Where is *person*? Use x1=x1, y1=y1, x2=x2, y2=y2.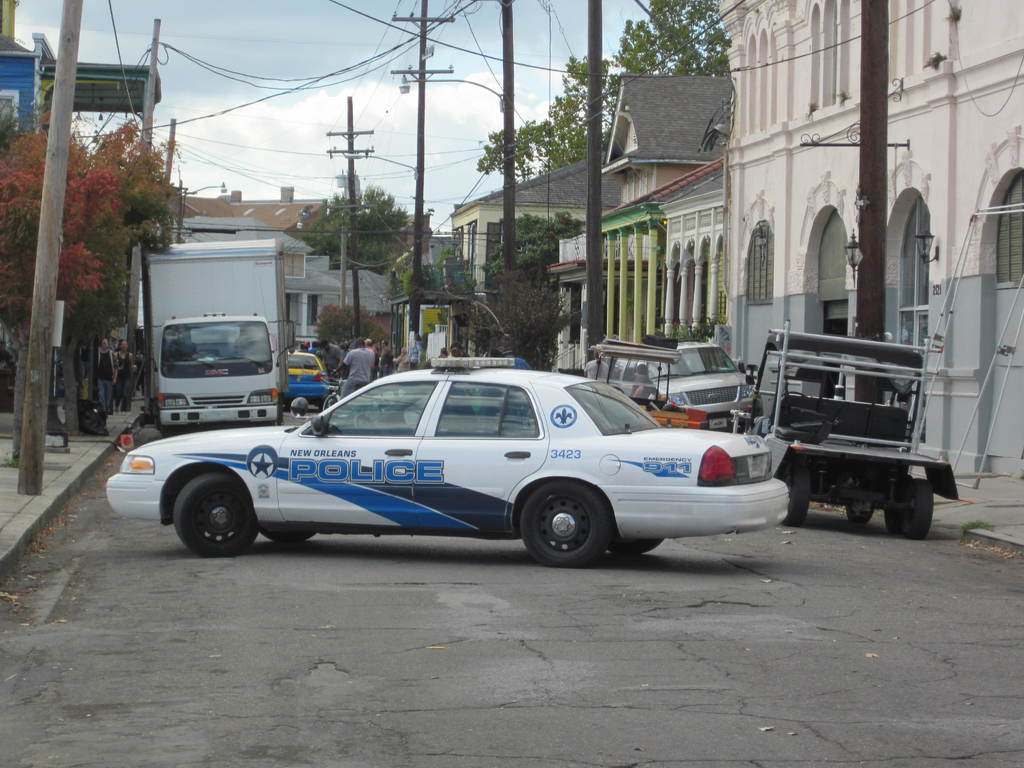
x1=99, y1=335, x2=119, y2=418.
